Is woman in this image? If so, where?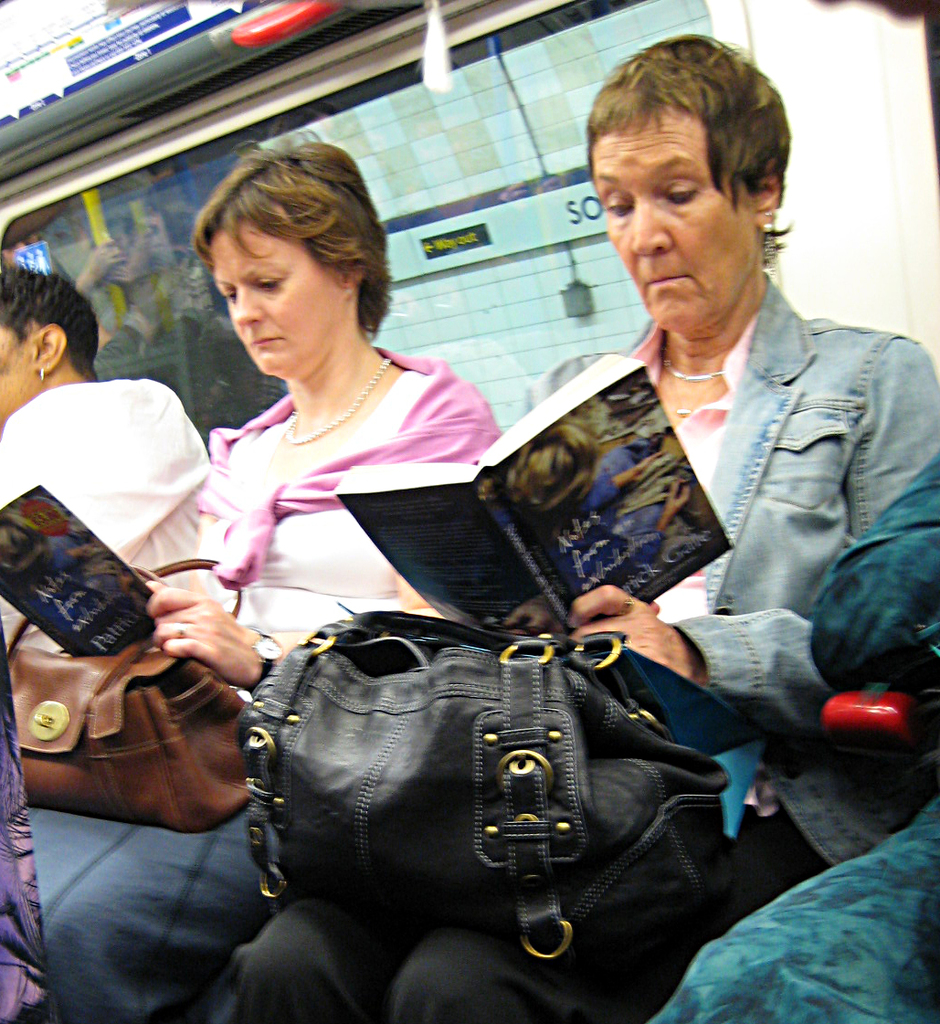
Yes, at [0, 259, 236, 717].
